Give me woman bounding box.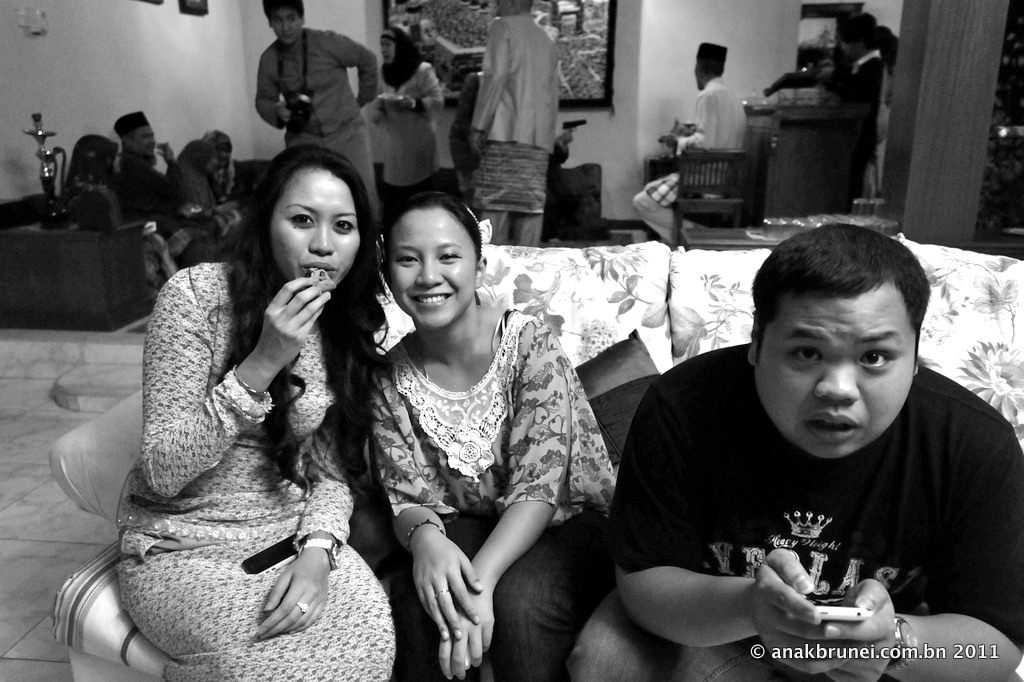
l=158, t=140, r=243, b=255.
